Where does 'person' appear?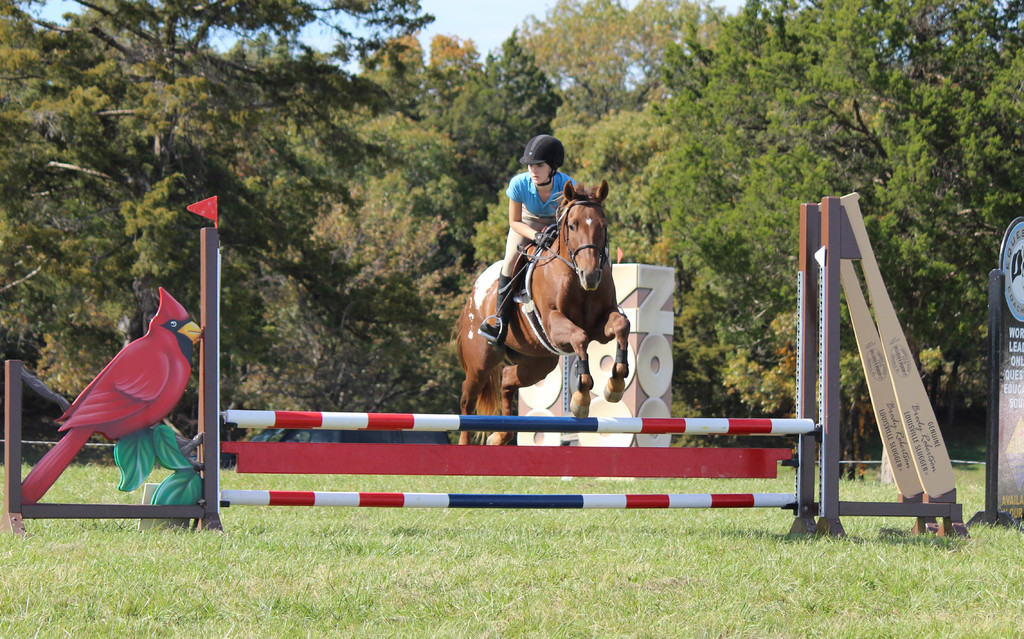
Appears at left=478, top=134, right=579, bottom=348.
